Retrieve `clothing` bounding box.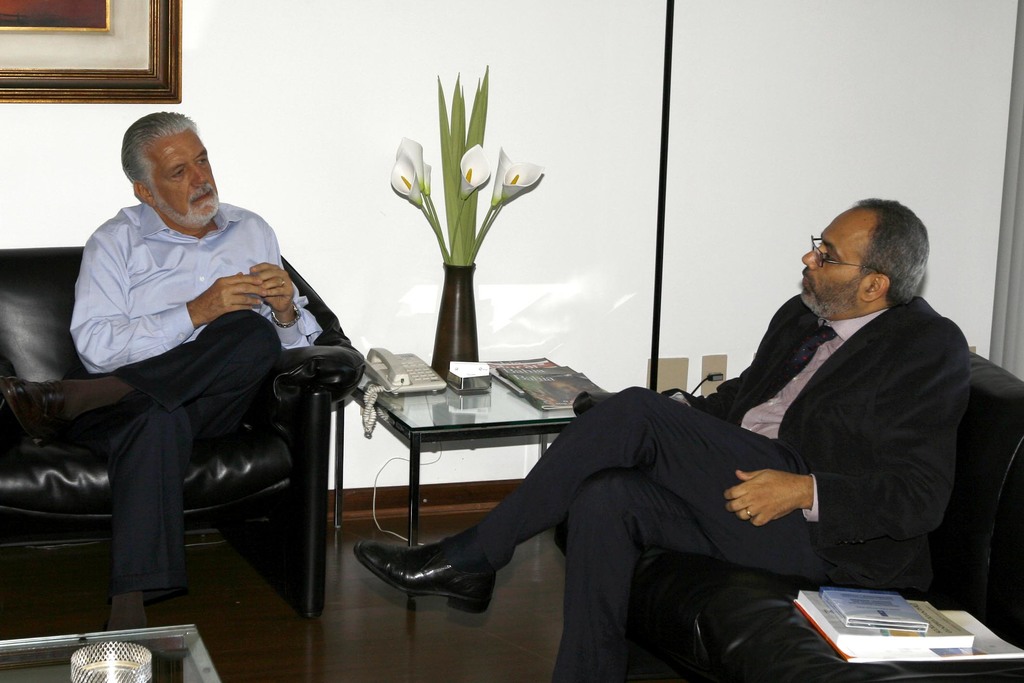
Bounding box: 69, 199, 325, 587.
